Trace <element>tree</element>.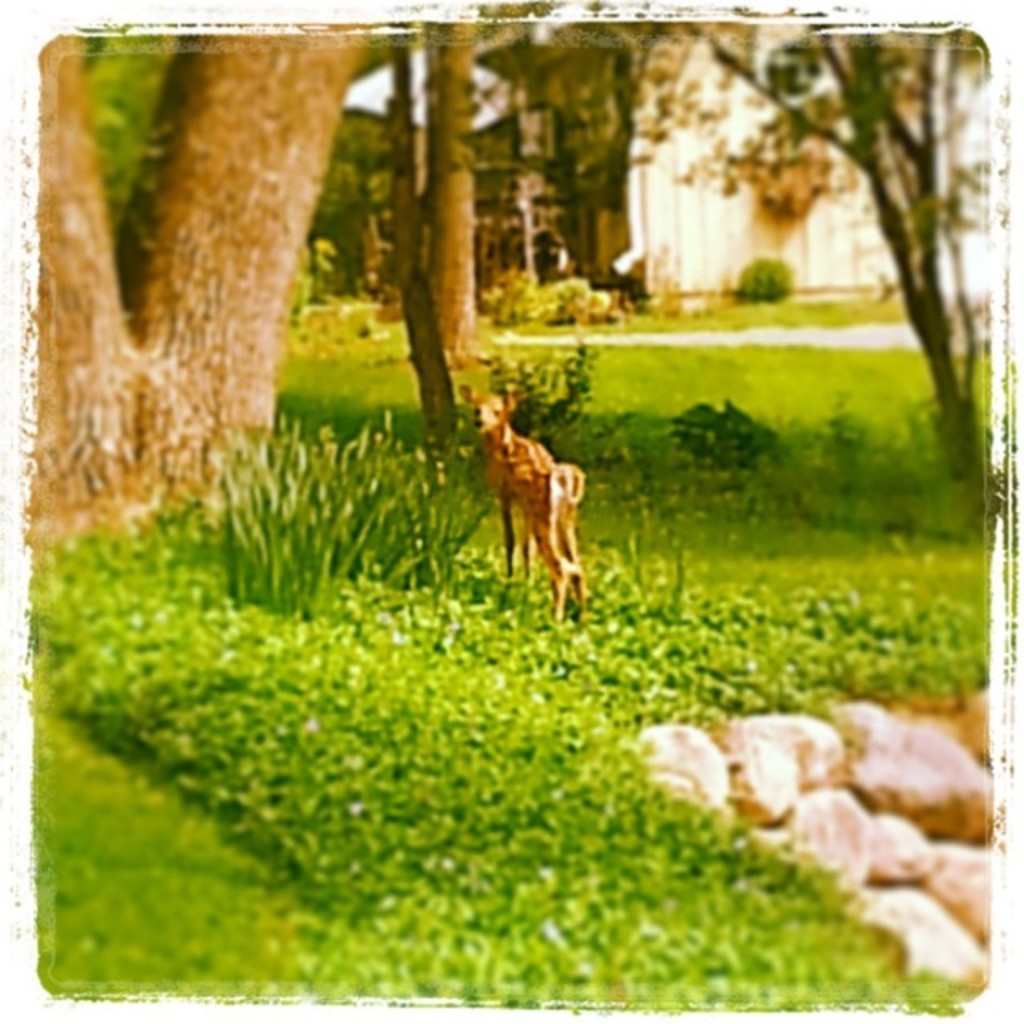
Traced to bbox(3, 18, 390, 544).
